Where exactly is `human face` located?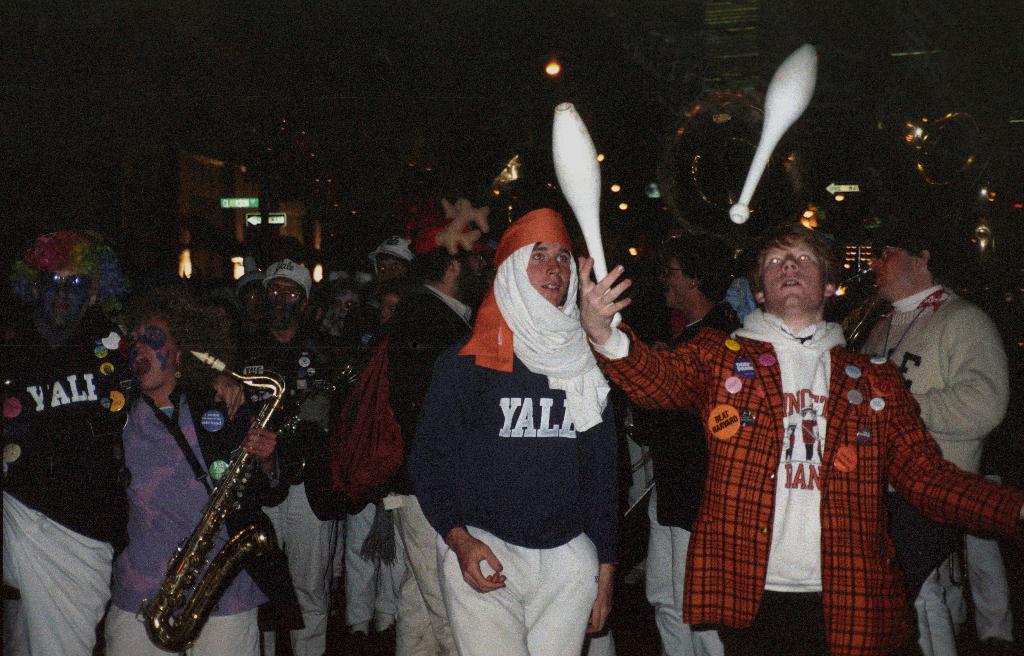
Its bounding box is box=[870, 245, 916, 299].
